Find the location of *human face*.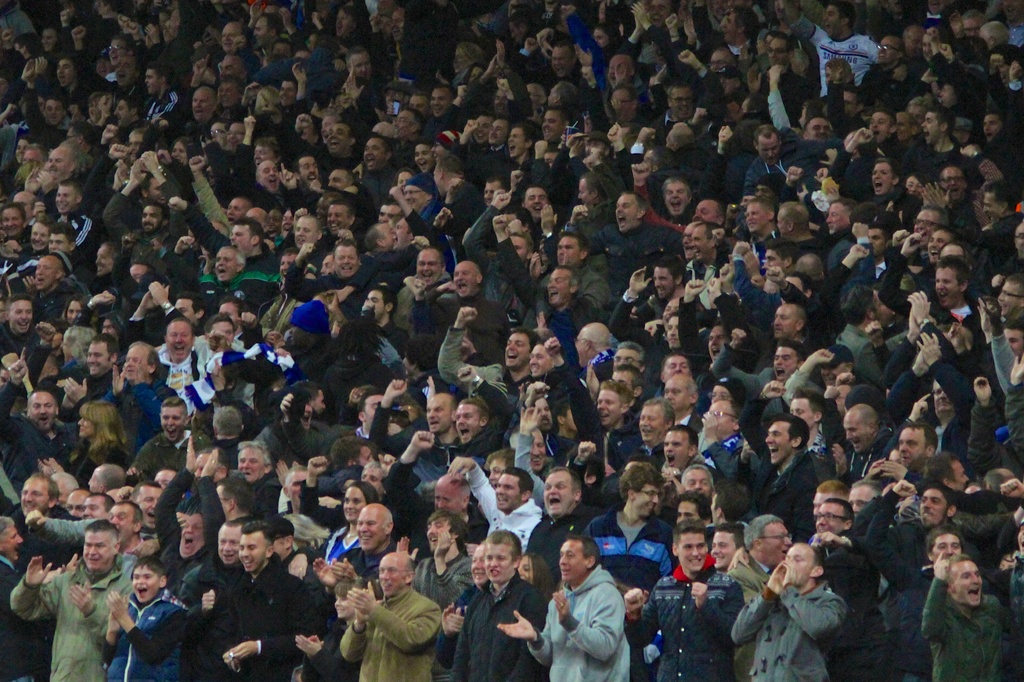
Location: detection(708, 325, 725, 363).
